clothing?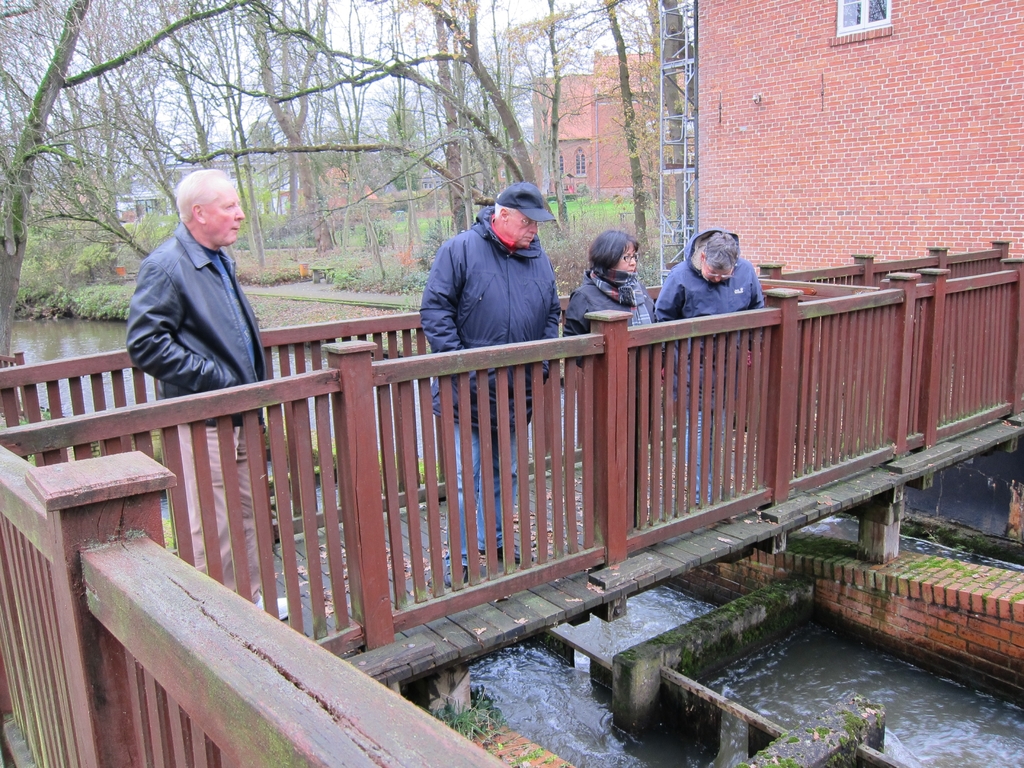
BBox(556, 265, 659, 514)
